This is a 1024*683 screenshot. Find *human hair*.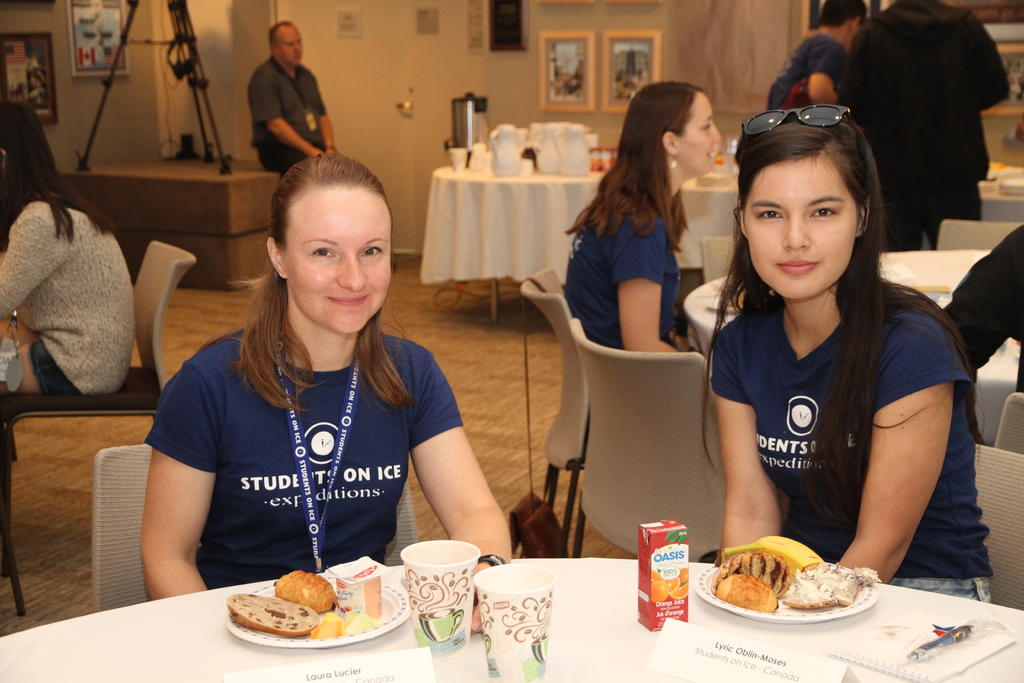
Bounding box: 701,95,980,532.
